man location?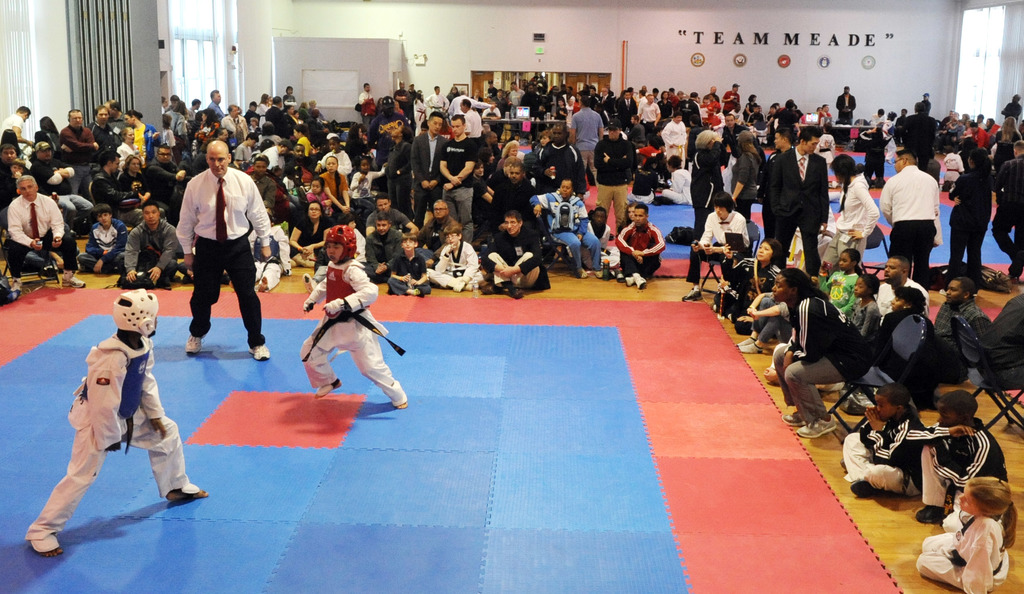
BBox(414, 199, 460, 268)
